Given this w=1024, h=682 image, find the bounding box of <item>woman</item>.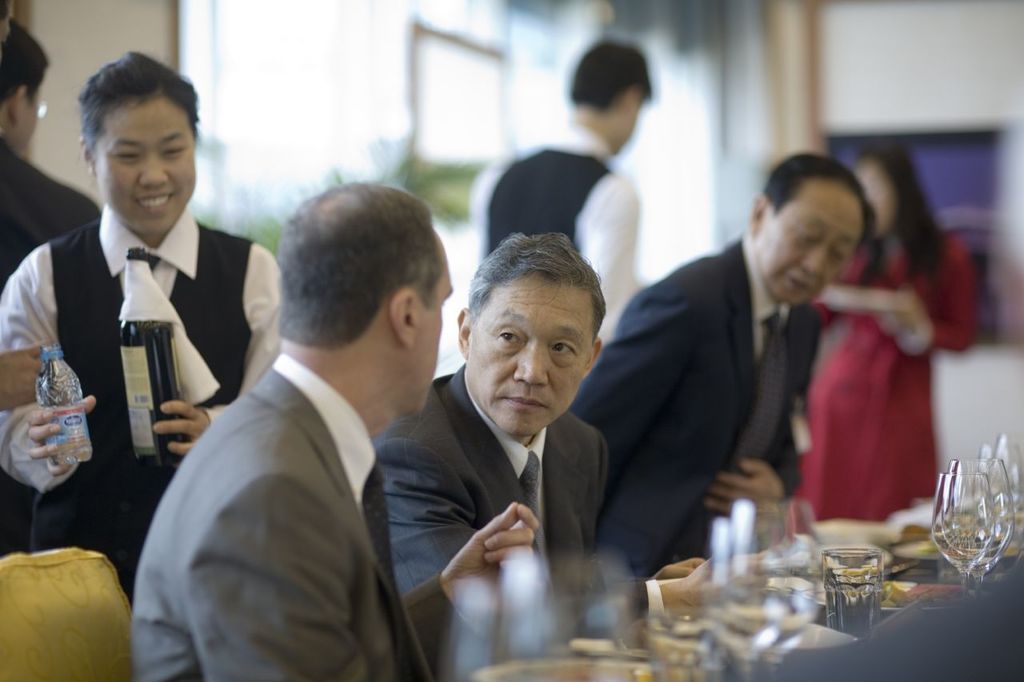
(x1=0, y1=50, x2=286, y2=633).
